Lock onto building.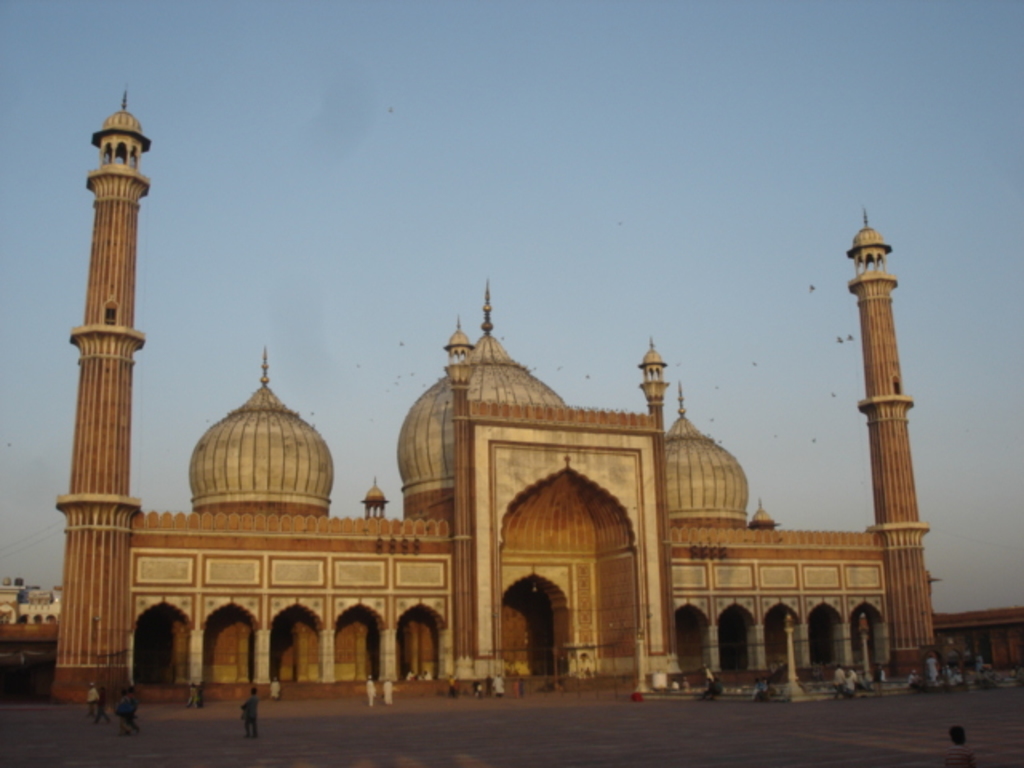
Locked: locate(43, 88, 933, 709).
